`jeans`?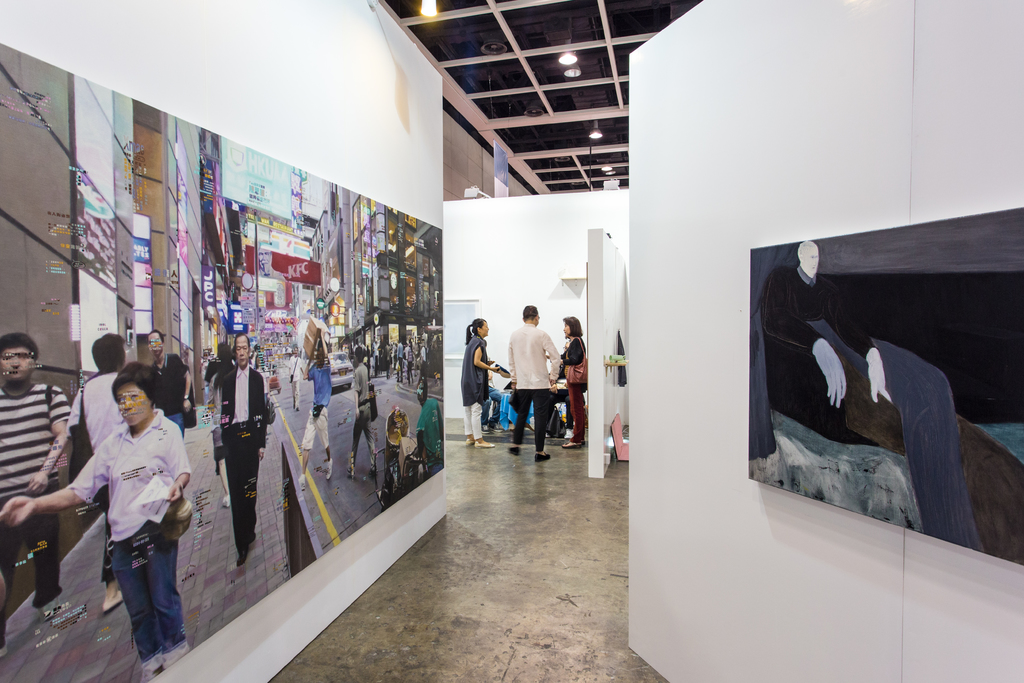
bbox=(307, 406, 334, 450)
